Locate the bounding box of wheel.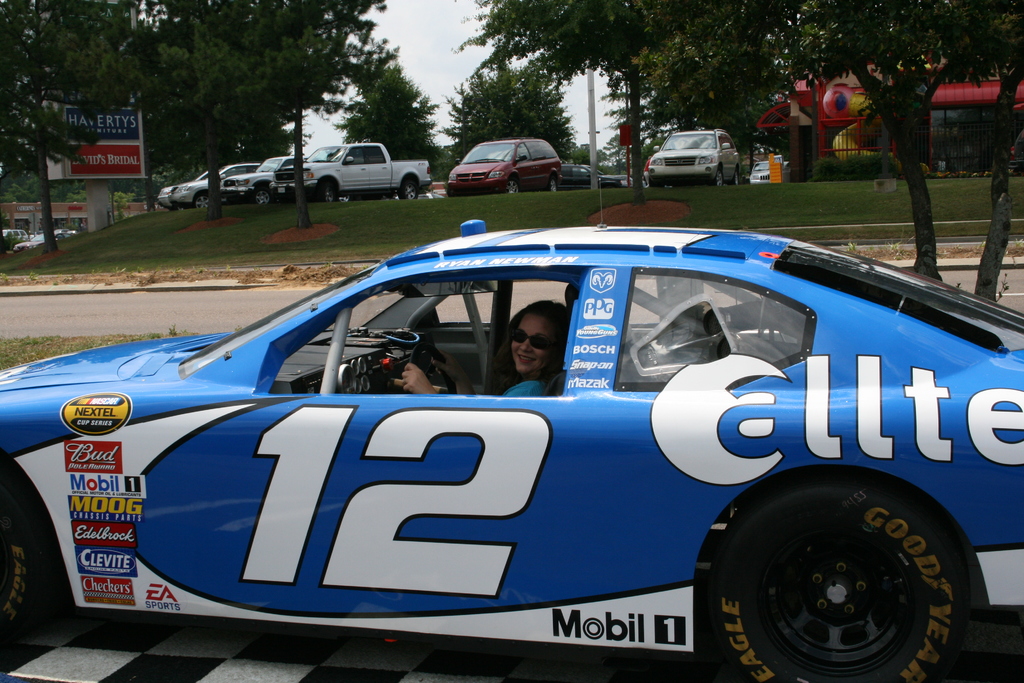
Bounding box: bbox(731, 171, 742, 185).
